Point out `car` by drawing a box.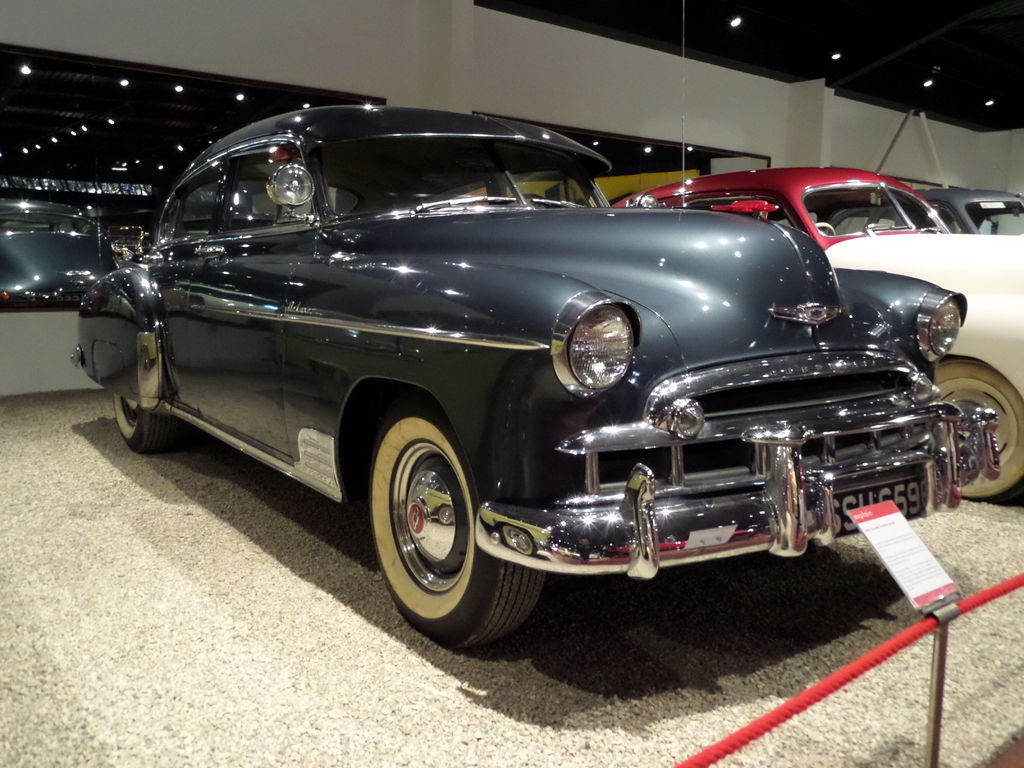
Rect(4, 178, 132, 317).
